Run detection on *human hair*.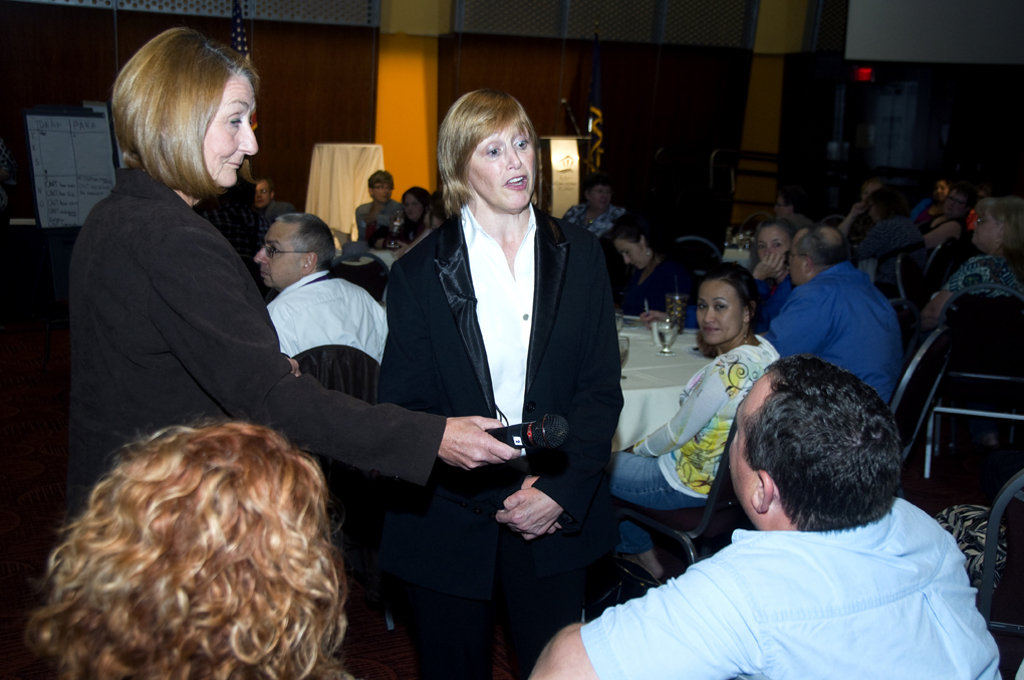
Result: box(365, 169, 398, 190).
